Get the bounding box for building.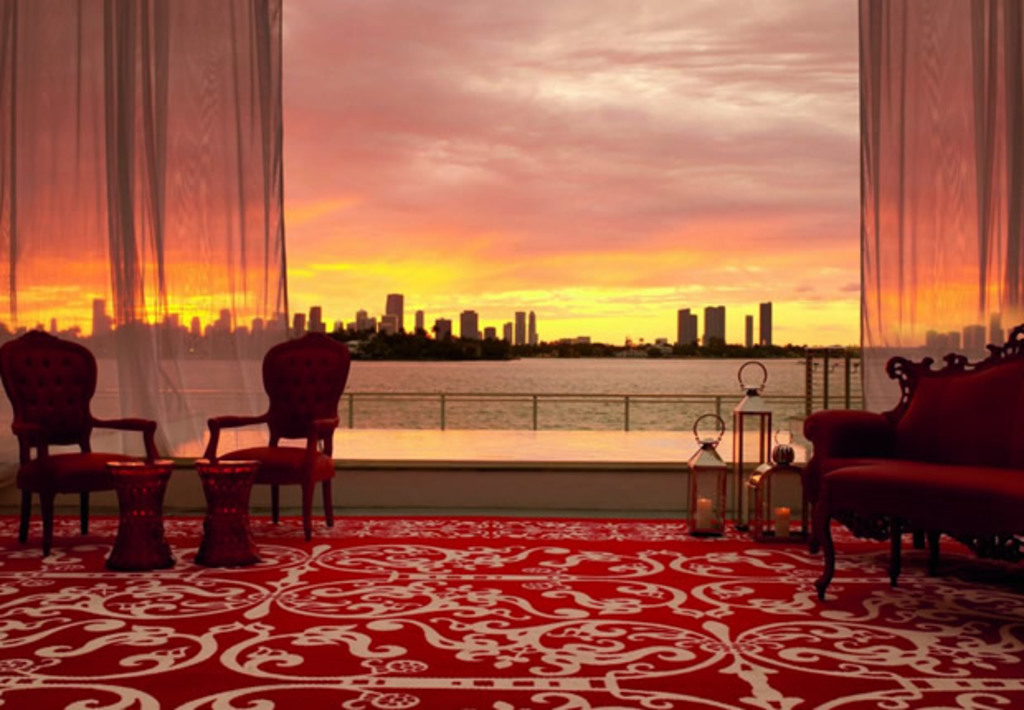
detection(512, 312, 525, 343).
